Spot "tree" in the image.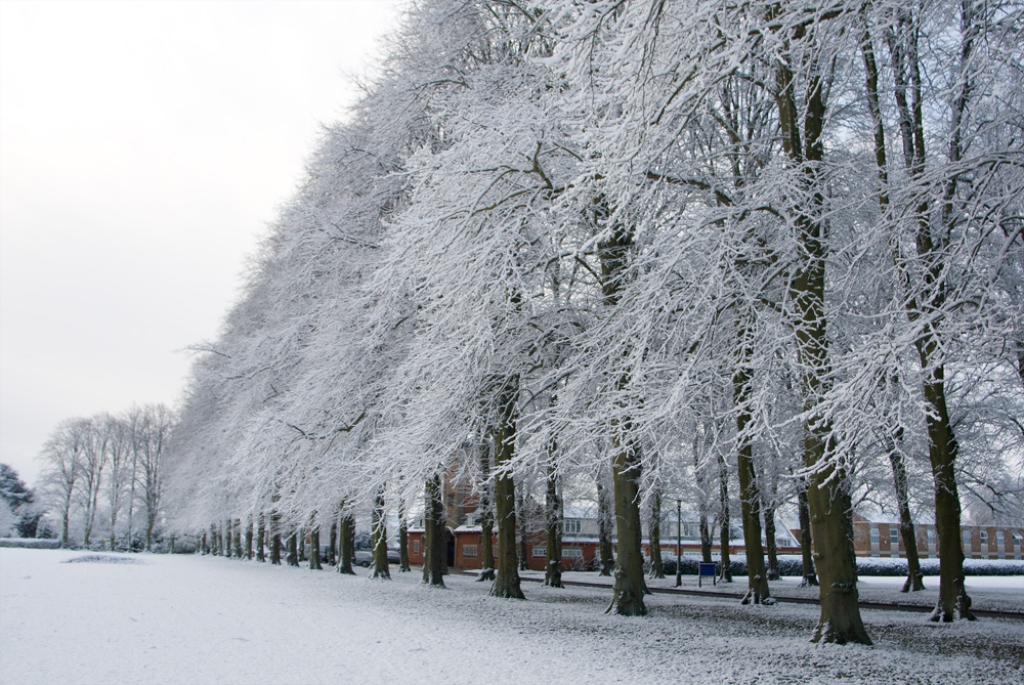
"tree" found at 244/207/318/559.
